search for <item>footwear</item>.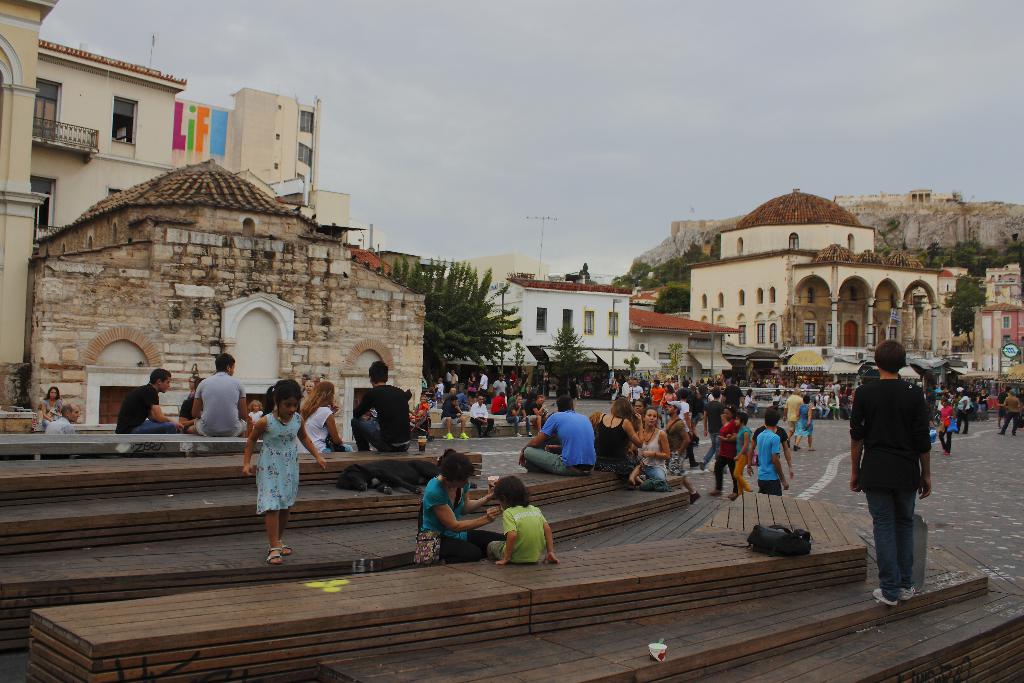
Found at 529:432:532:436.
